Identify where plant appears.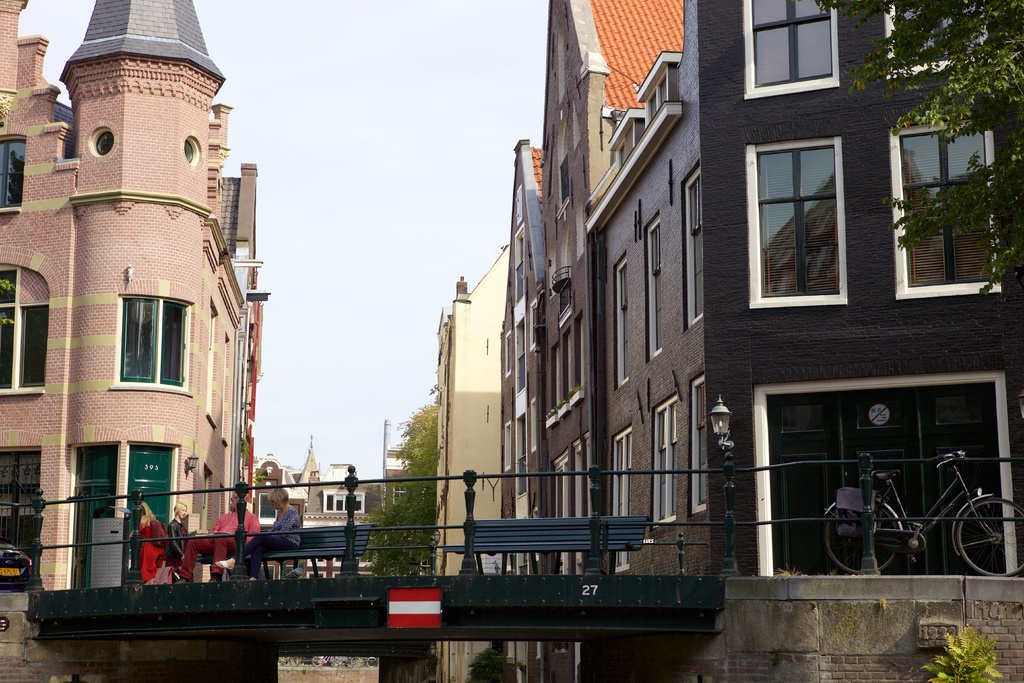
Appears at (913, 629, 1002, 682).
